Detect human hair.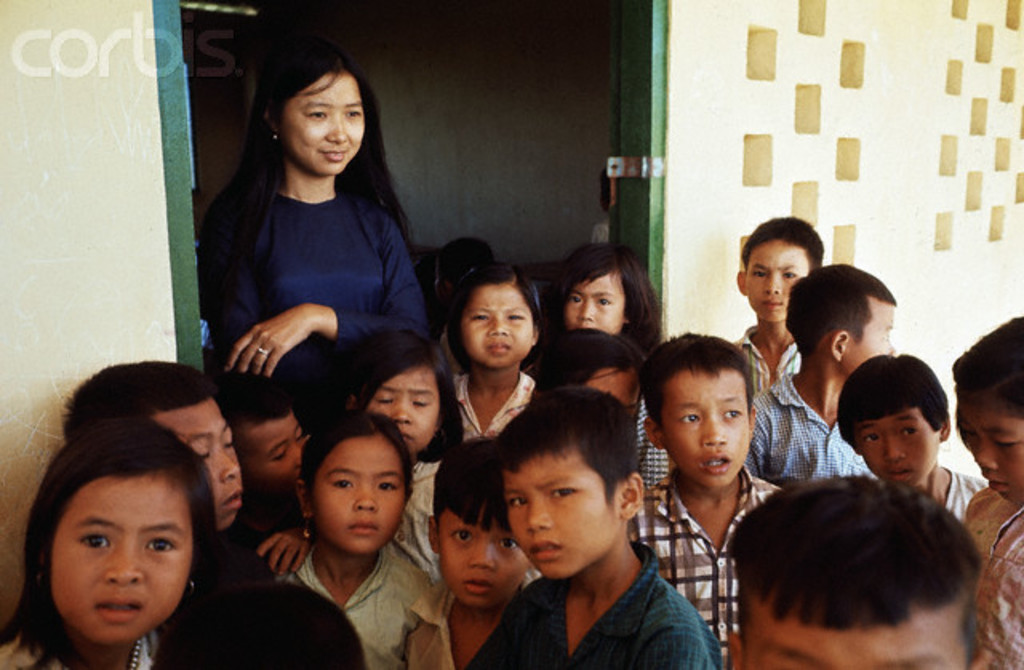
Detected at locate(66, 352, 226, 469).
